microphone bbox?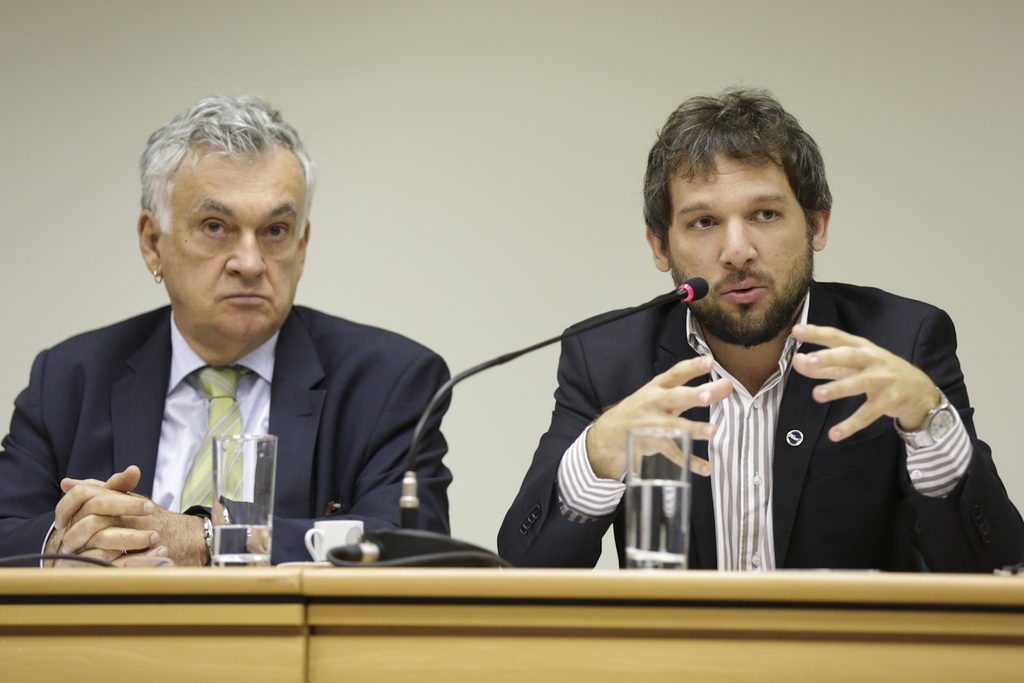
detection(399, 275, 709, 529)
